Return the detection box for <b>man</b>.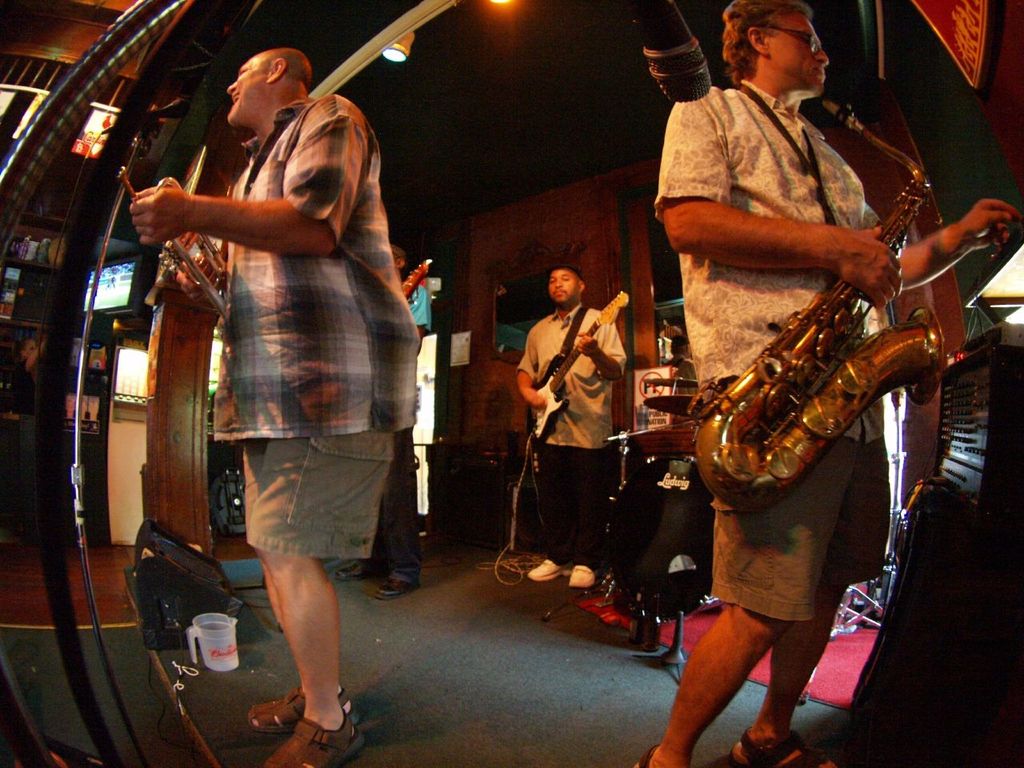
{"left": 514, "top": 259, "right": 610, "bottom": 607}.
